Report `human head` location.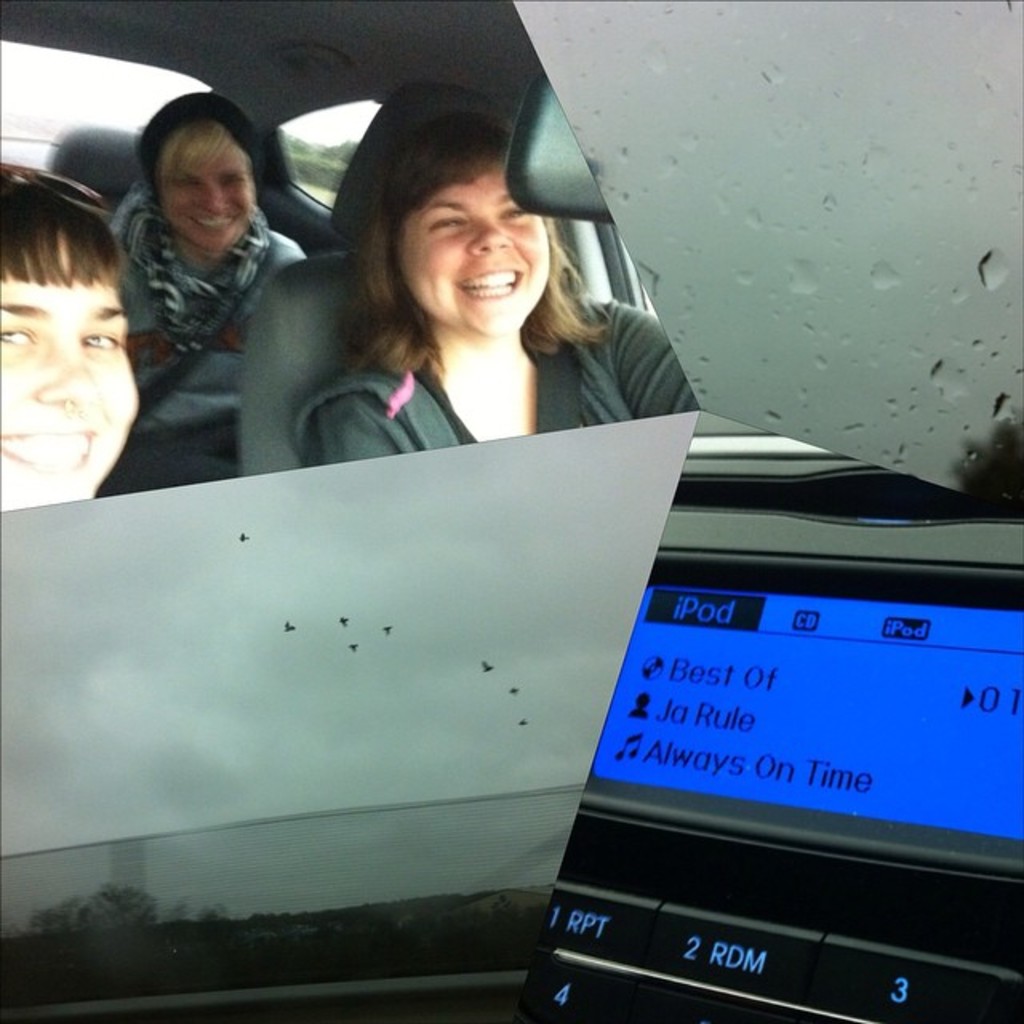
Report: locate(354, 90, 558, 334).
